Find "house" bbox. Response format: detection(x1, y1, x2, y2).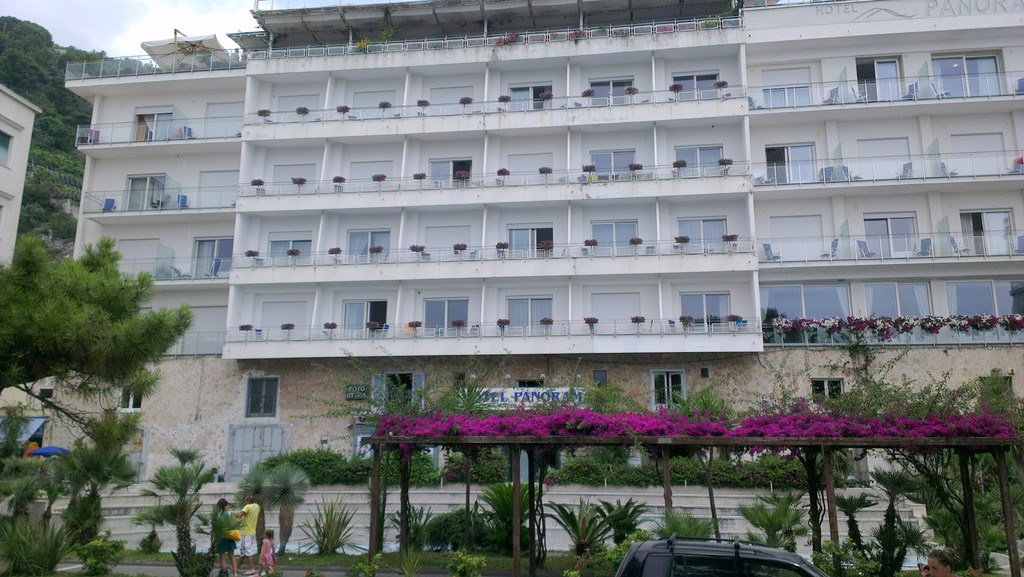
detection(0, 74, 40, 286).
